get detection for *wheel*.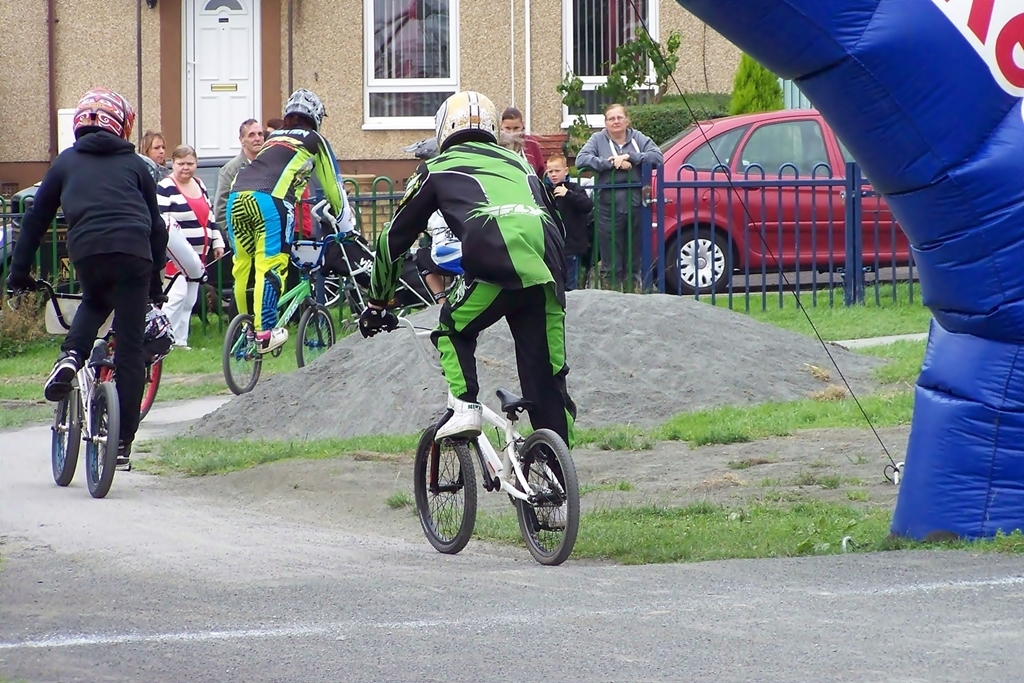
Detection: region(96, 334, 168, 420).
